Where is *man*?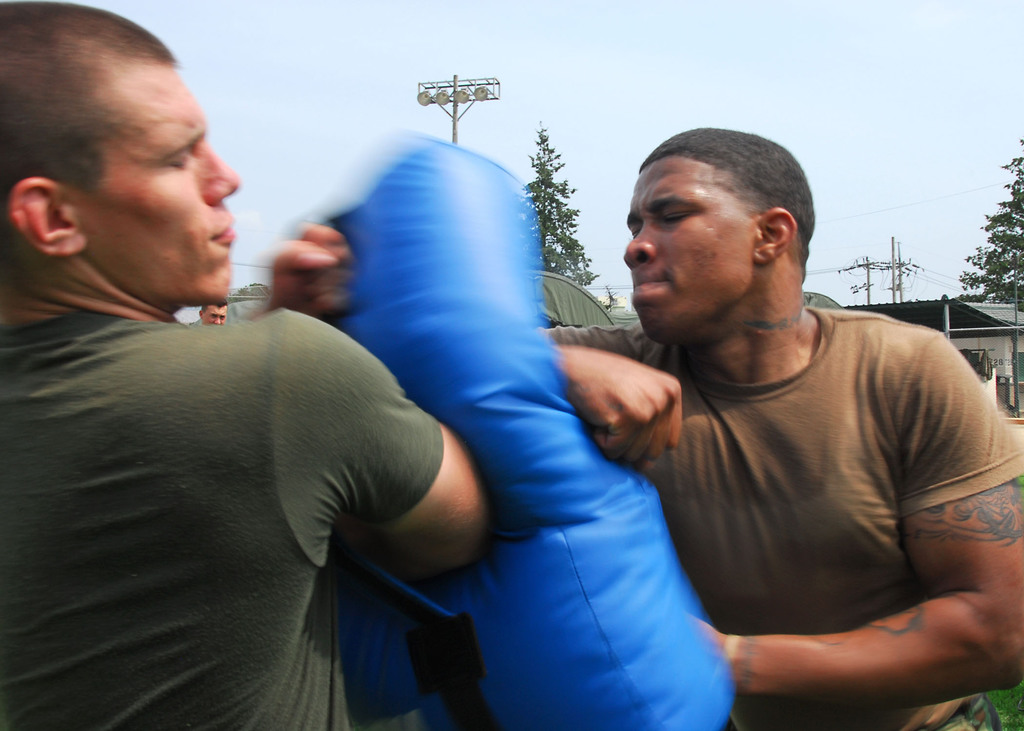
region(0, 0, 486, 730).
